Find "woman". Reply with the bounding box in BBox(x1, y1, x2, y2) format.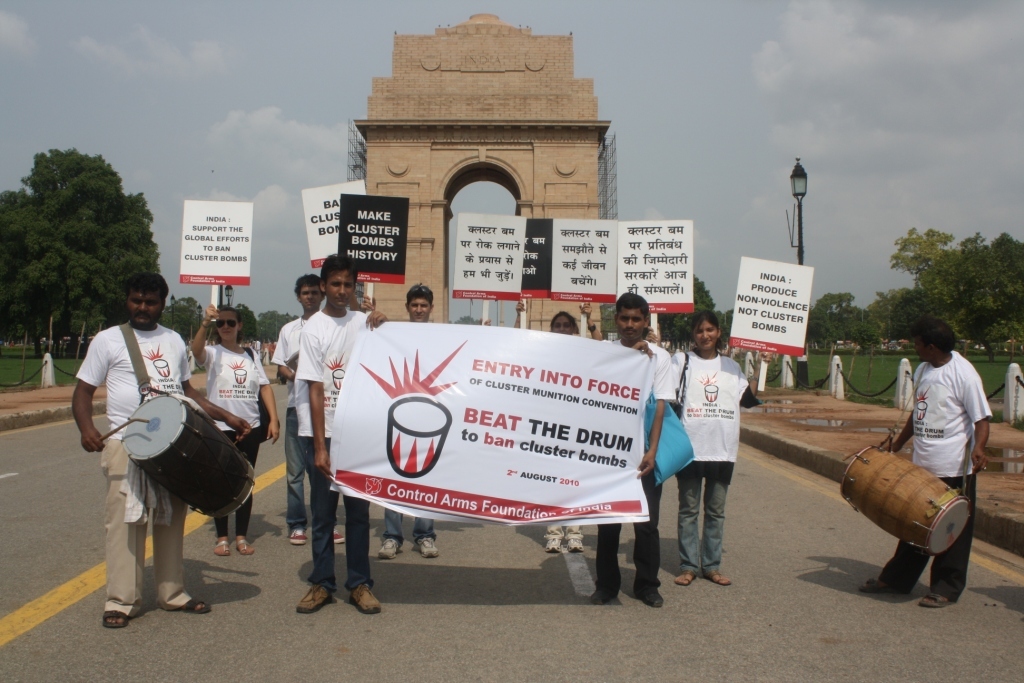
BBox(509, 302, 610, 558).
